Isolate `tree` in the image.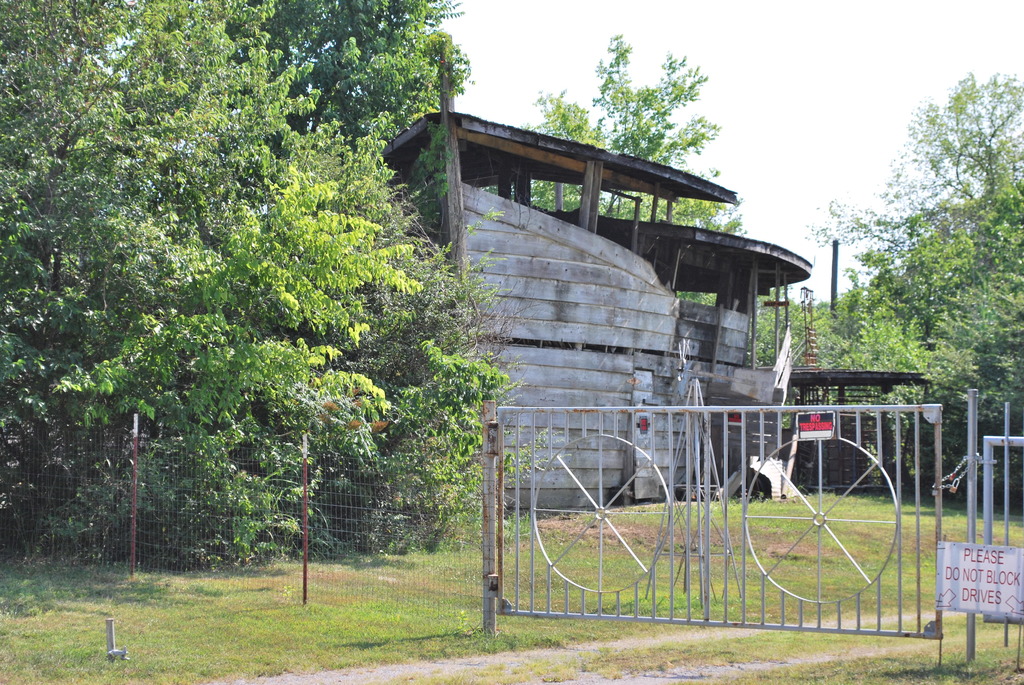
Isolated region: box(524, 36, 774, 252).
